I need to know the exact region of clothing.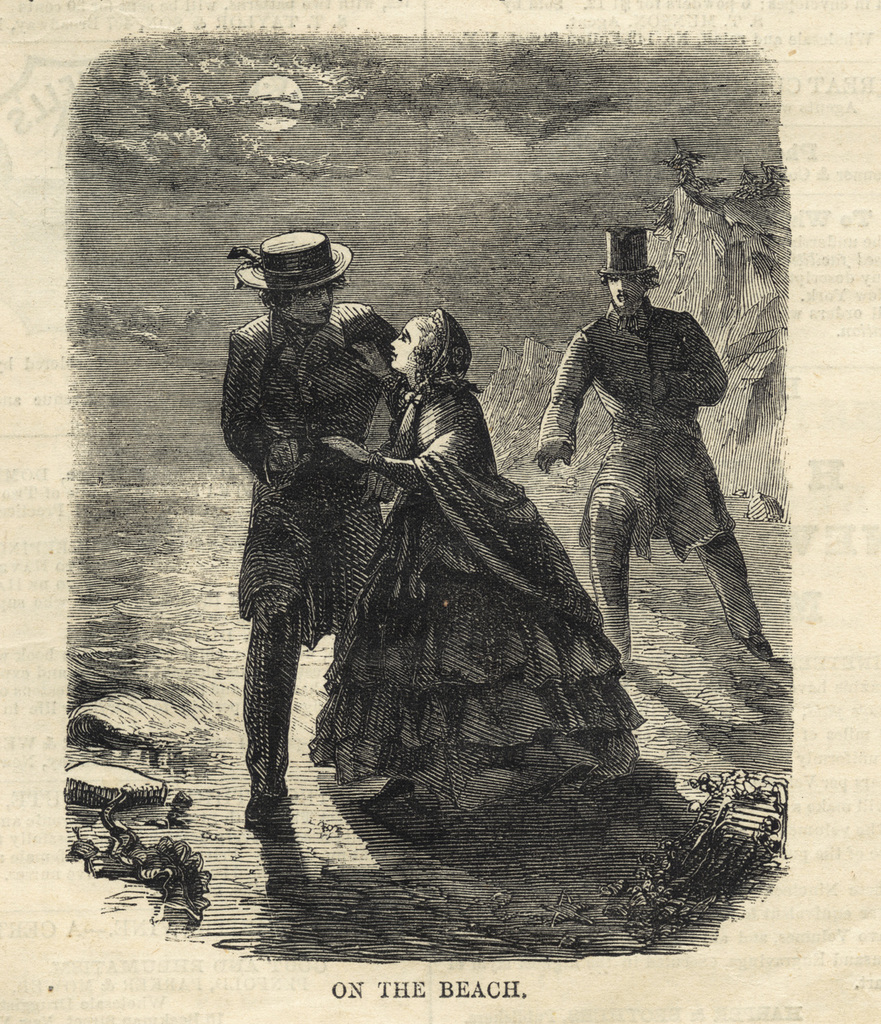
Region: Rect(226, 301, 400, 799).
